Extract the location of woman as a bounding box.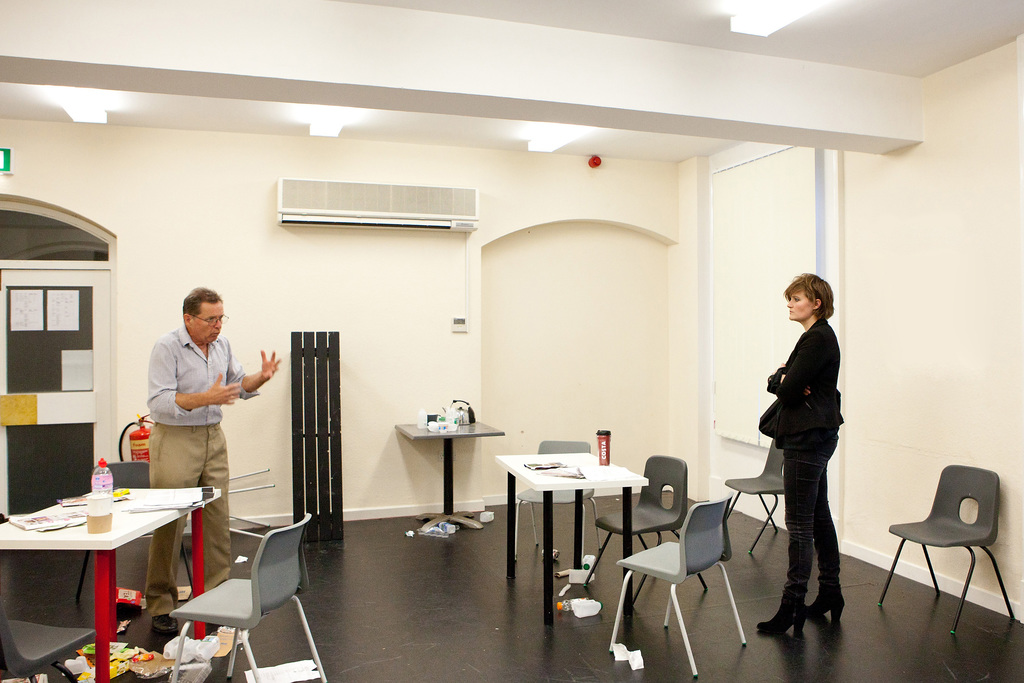
[761,263,868,642].
